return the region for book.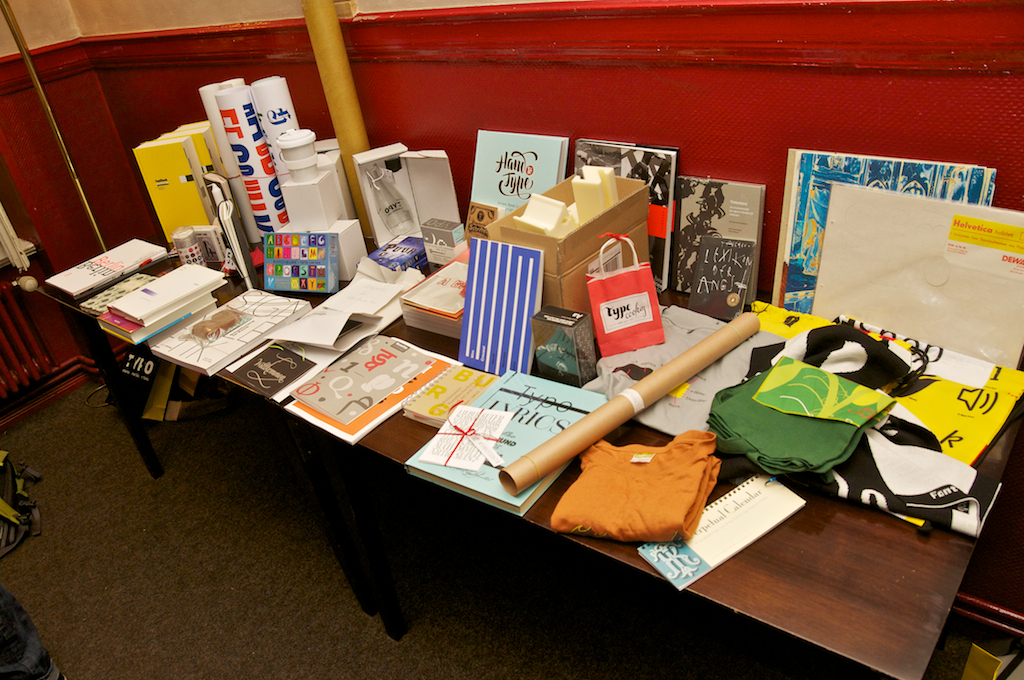
crop(94, 302, 211, 345).
